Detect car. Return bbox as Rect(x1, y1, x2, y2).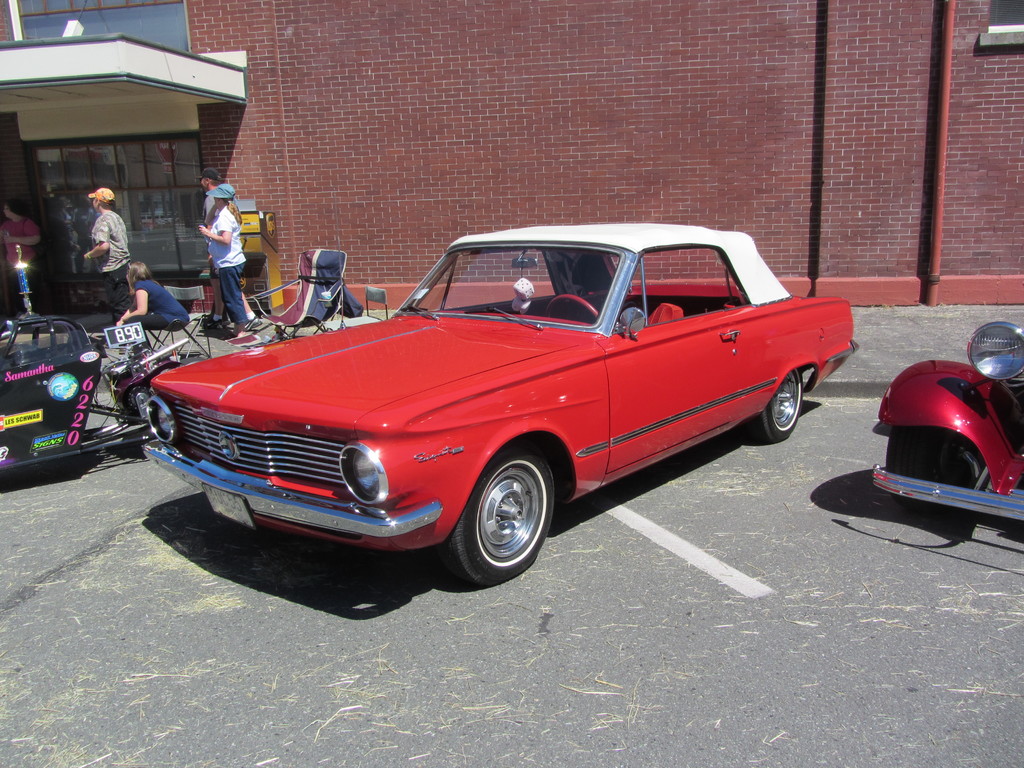
Rect(144, 223, 860, 584).
